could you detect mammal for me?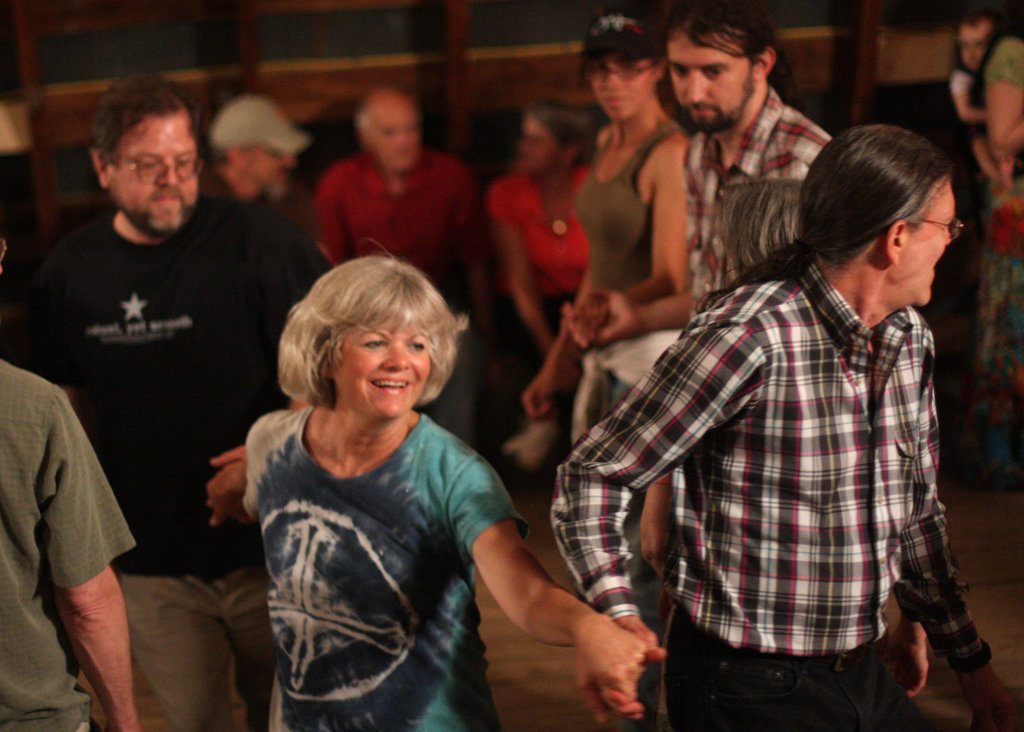
Detection result: bbox=[662, 0, 839, 598].
